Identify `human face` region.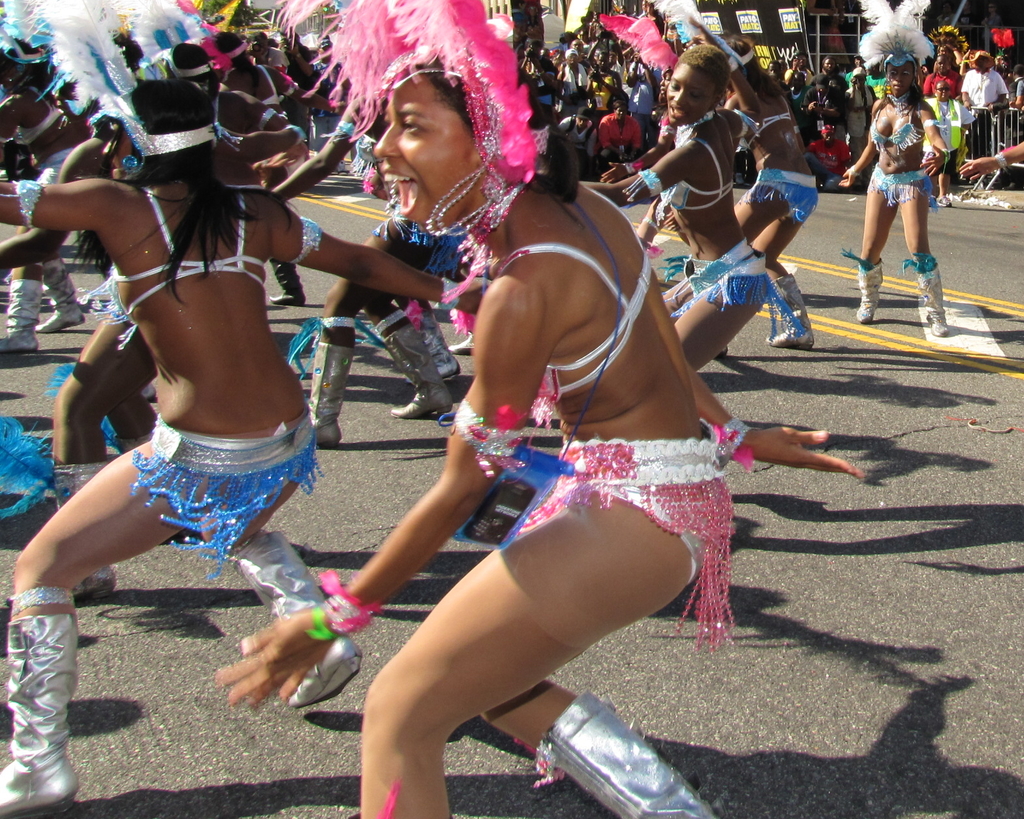
Region: 0 62 16 89.
